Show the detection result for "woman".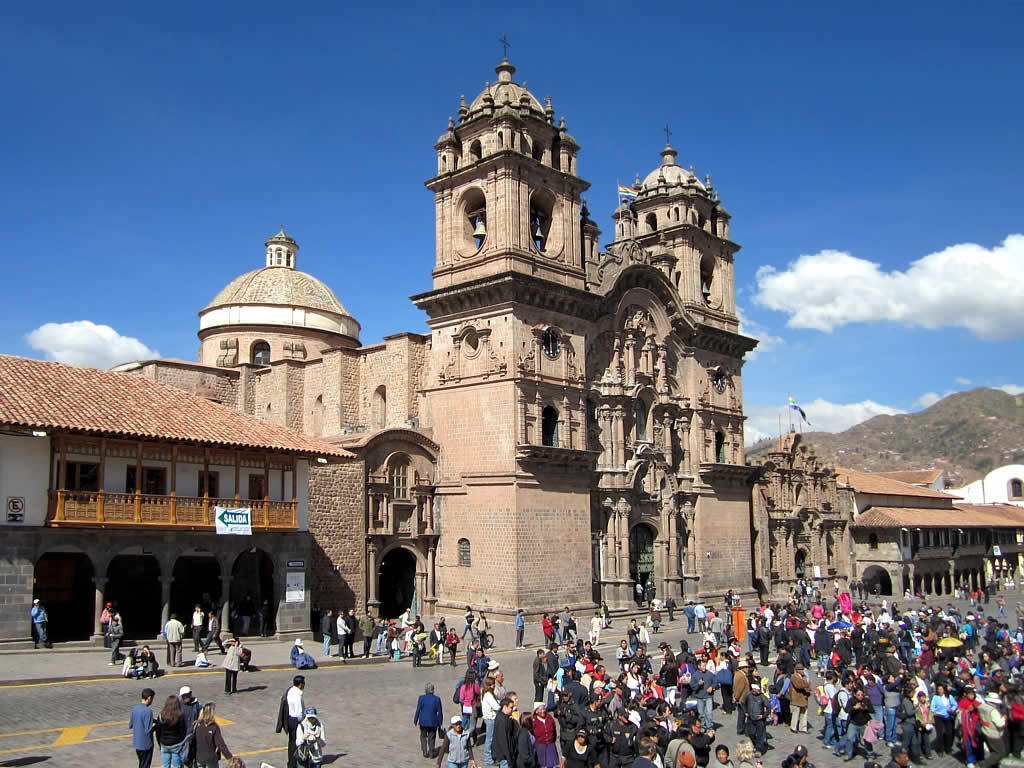
(619,639,630,671).
